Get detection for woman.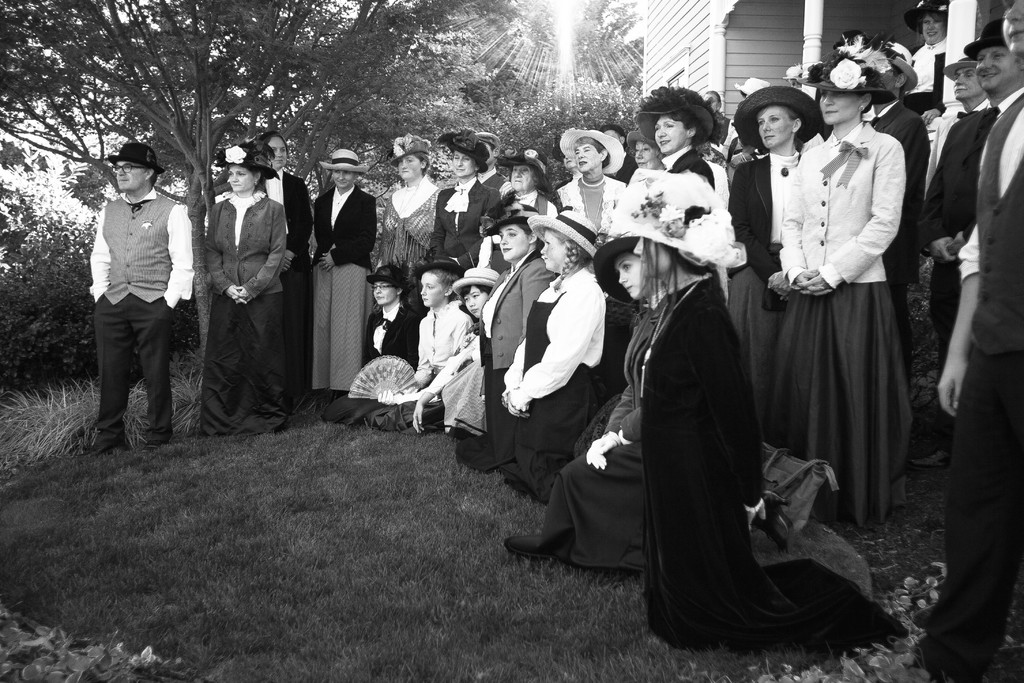
Detection: 505:145:554:226.
